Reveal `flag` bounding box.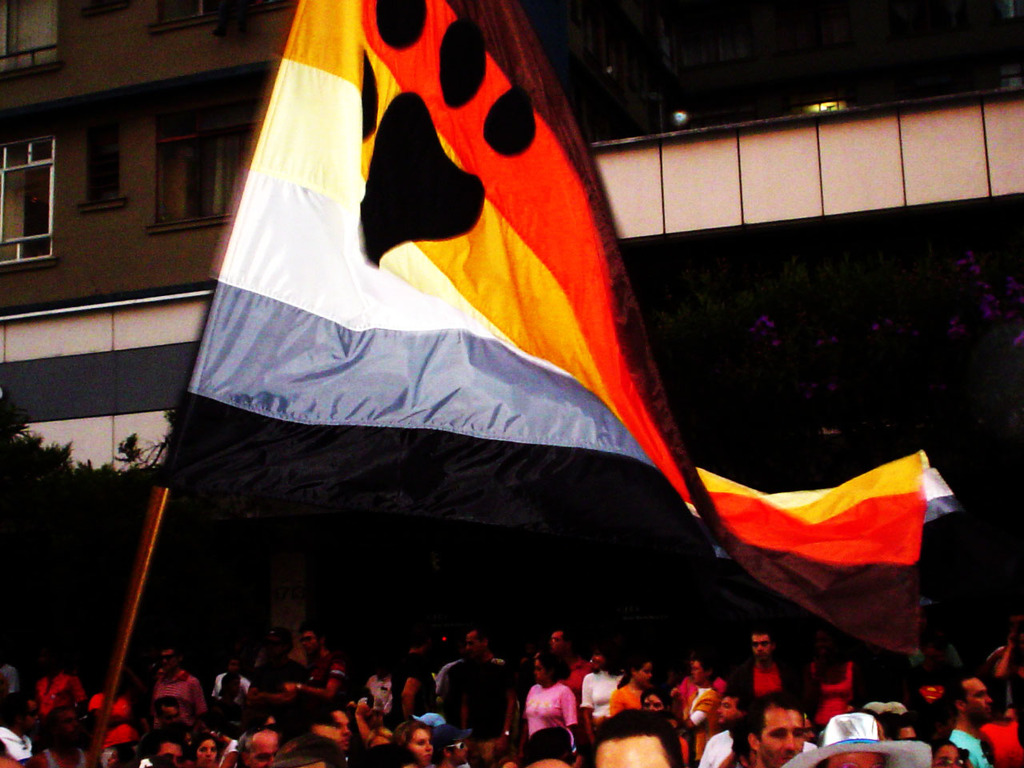
Revealed: 156,0,961,658.
